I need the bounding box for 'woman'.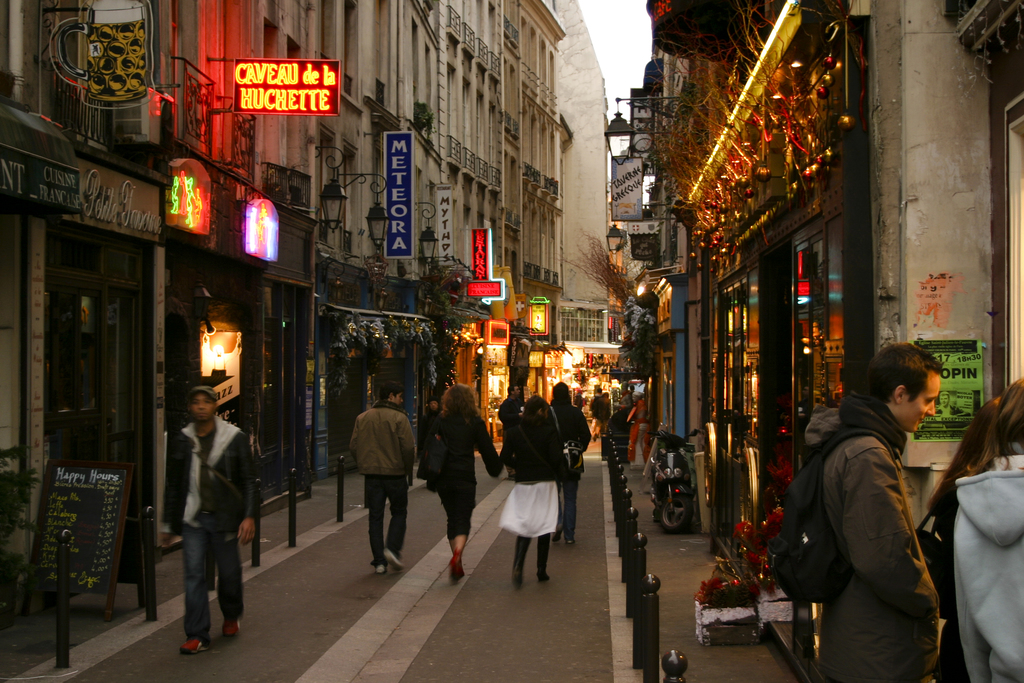
Here it is: select_region(495, 392, 564, 588).
